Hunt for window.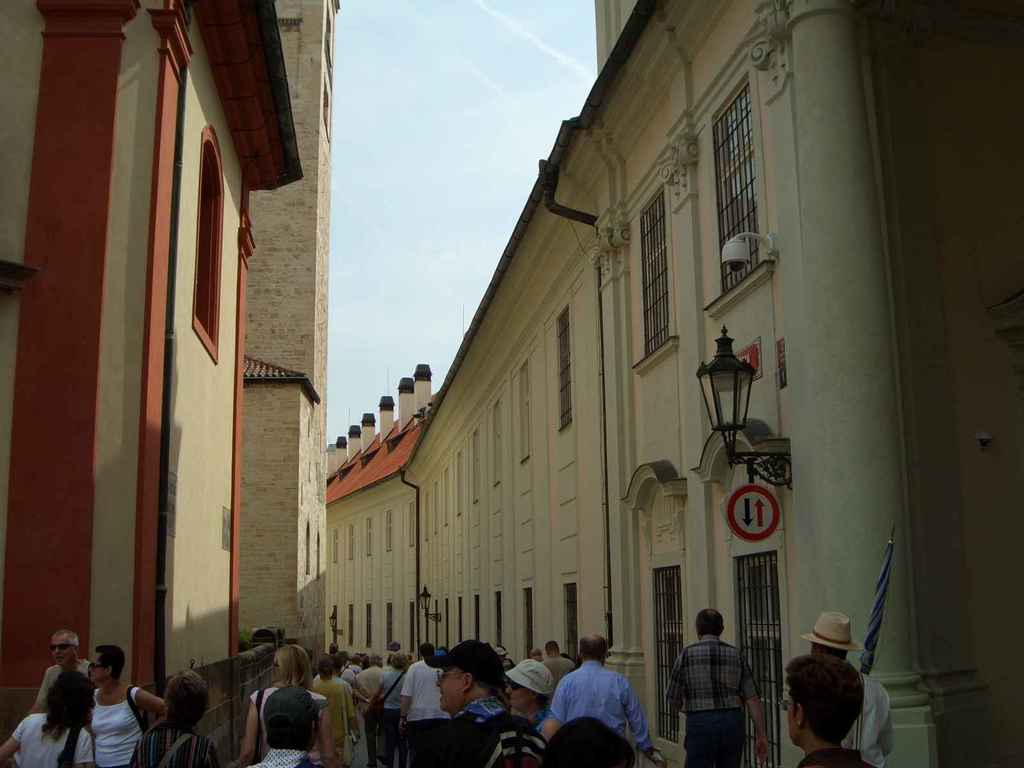
Hunted down at rect(349, 604, 355, 645).
